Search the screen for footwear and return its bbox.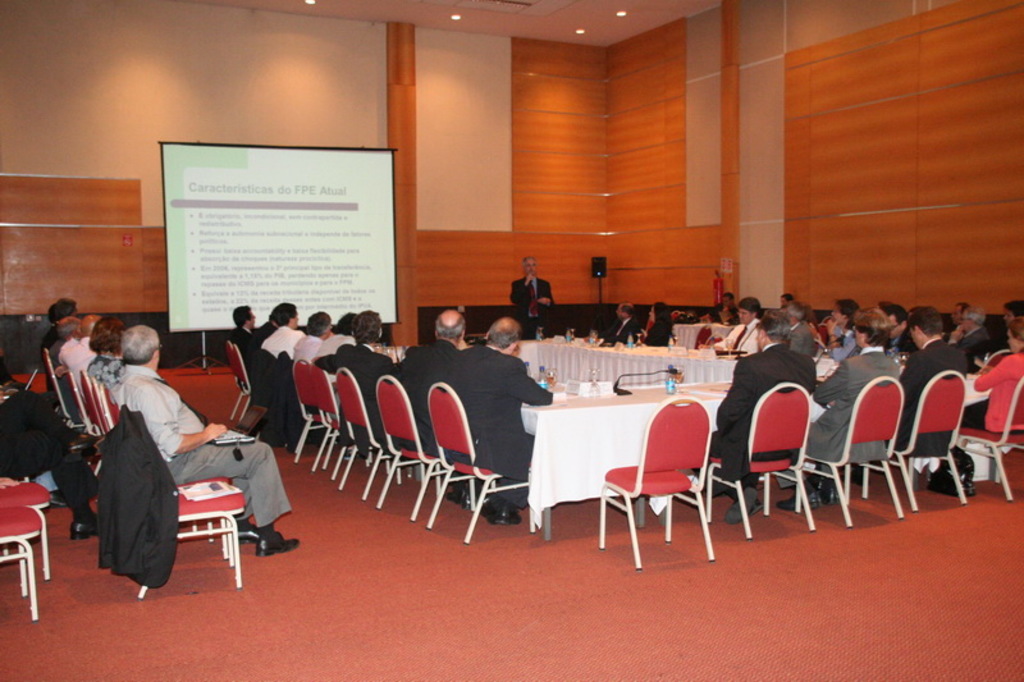
Found: bbox(781, 490, 818, 511).
